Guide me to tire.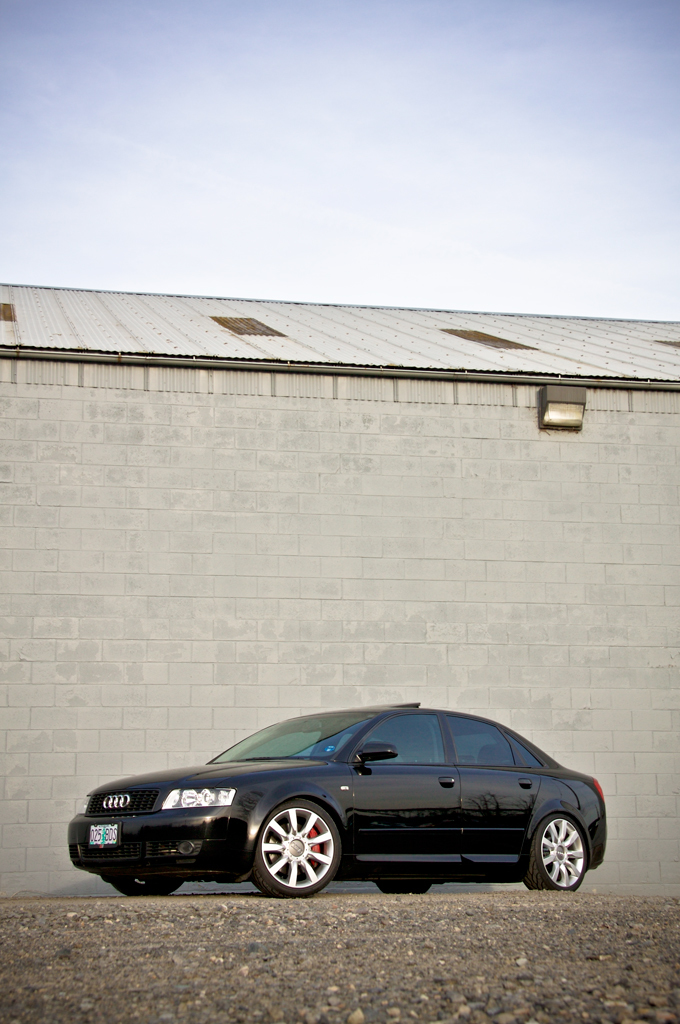
Guidance: <box>525,813,589,890</box>.
